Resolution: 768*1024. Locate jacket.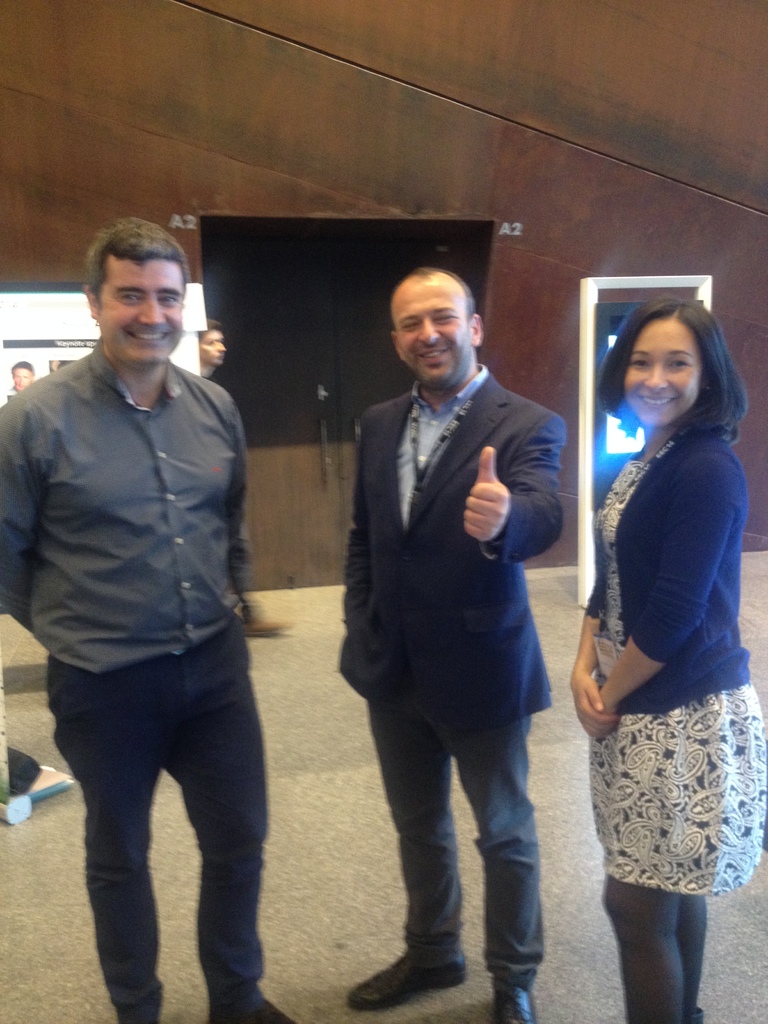
[left=333, top=323, right=583, bottom=785].
